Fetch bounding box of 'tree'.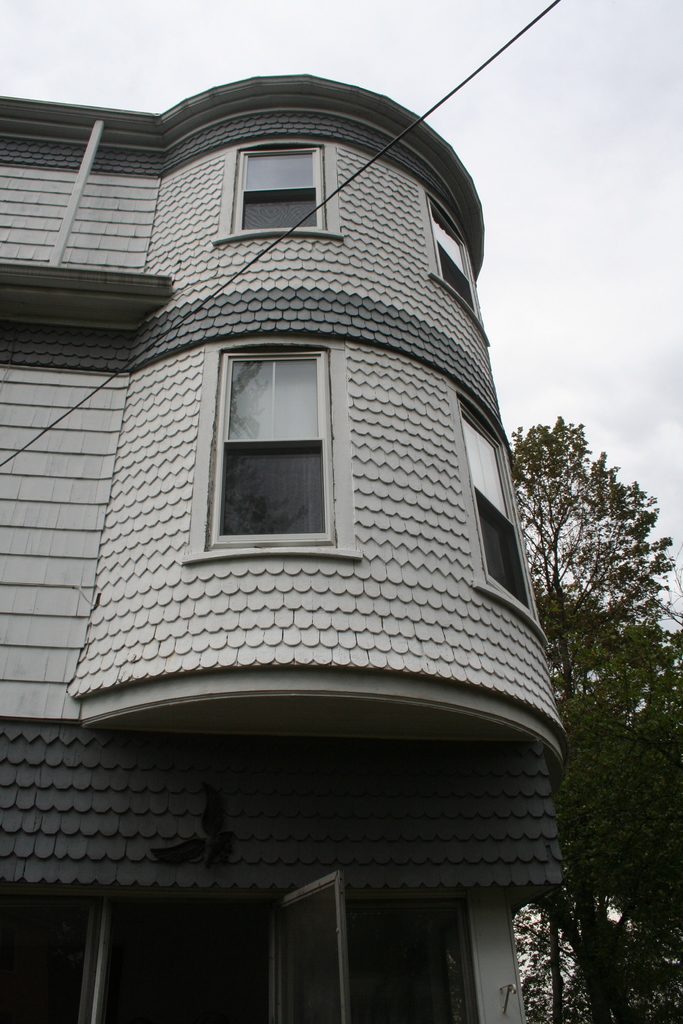
Bbox: rect(509, 410, 682, 1023).
